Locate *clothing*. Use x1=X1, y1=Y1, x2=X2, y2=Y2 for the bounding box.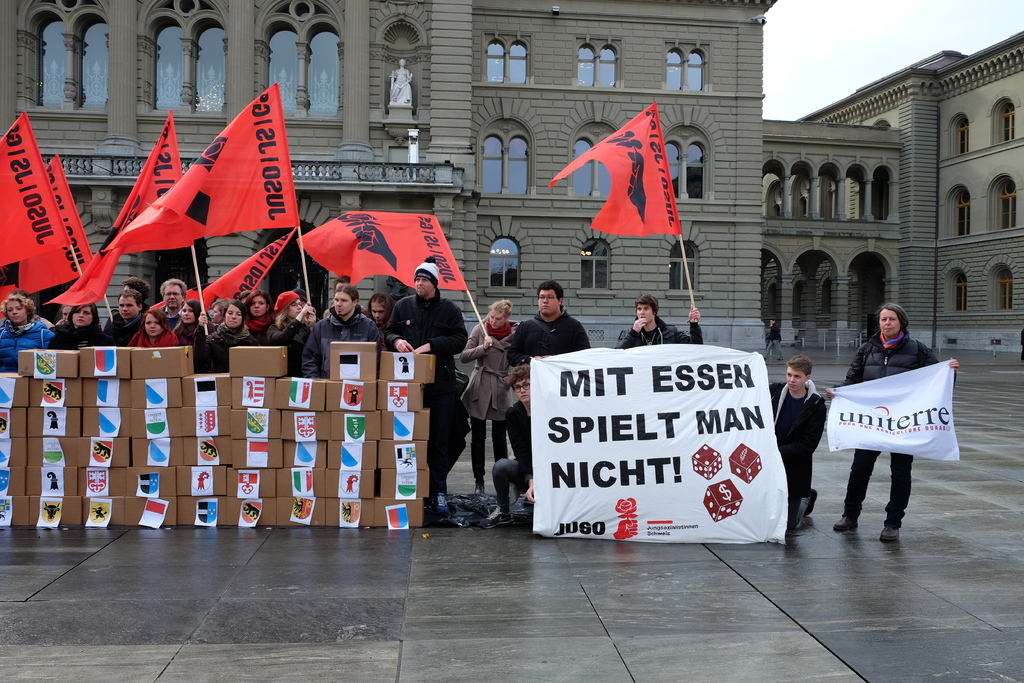
x1=170, y1=323, x2=209, y2=348.
